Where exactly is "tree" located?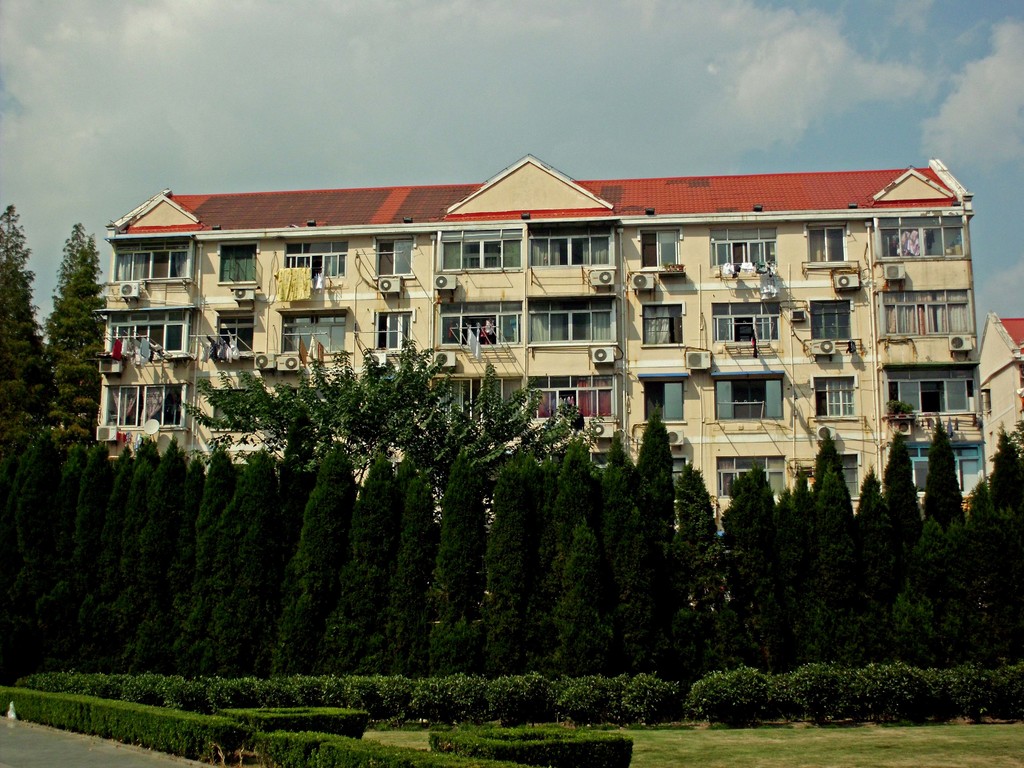
Its bounding box is 25 211 84 424.
